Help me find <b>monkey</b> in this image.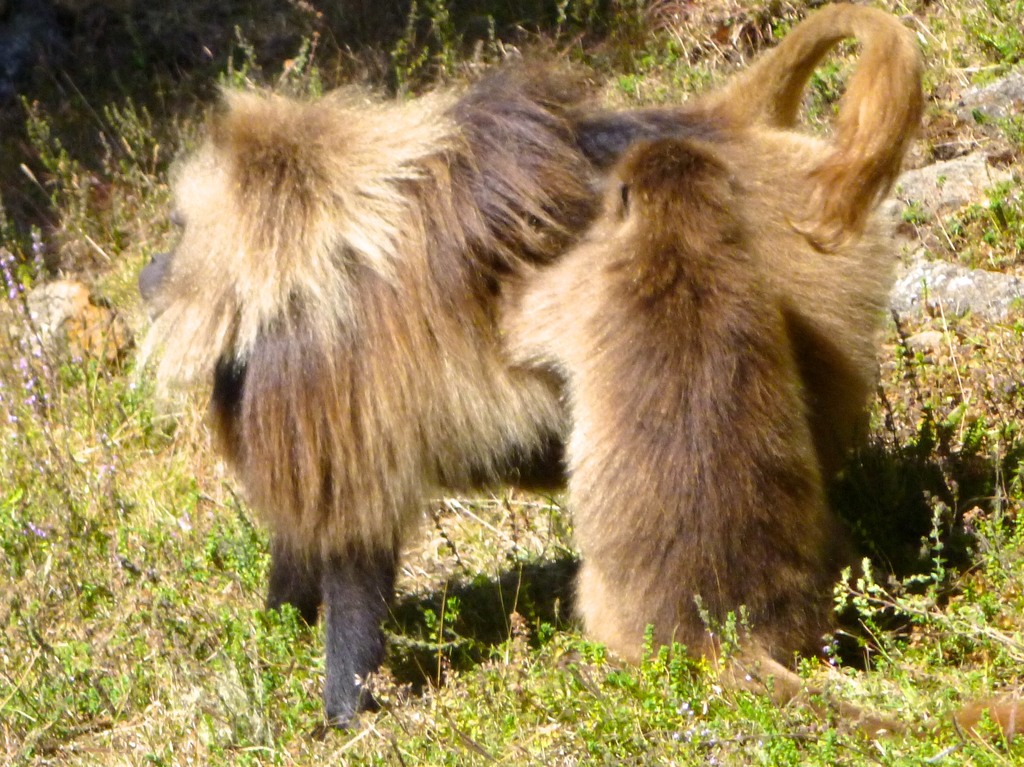
Found it: locate(512, 133, 945, 763).
